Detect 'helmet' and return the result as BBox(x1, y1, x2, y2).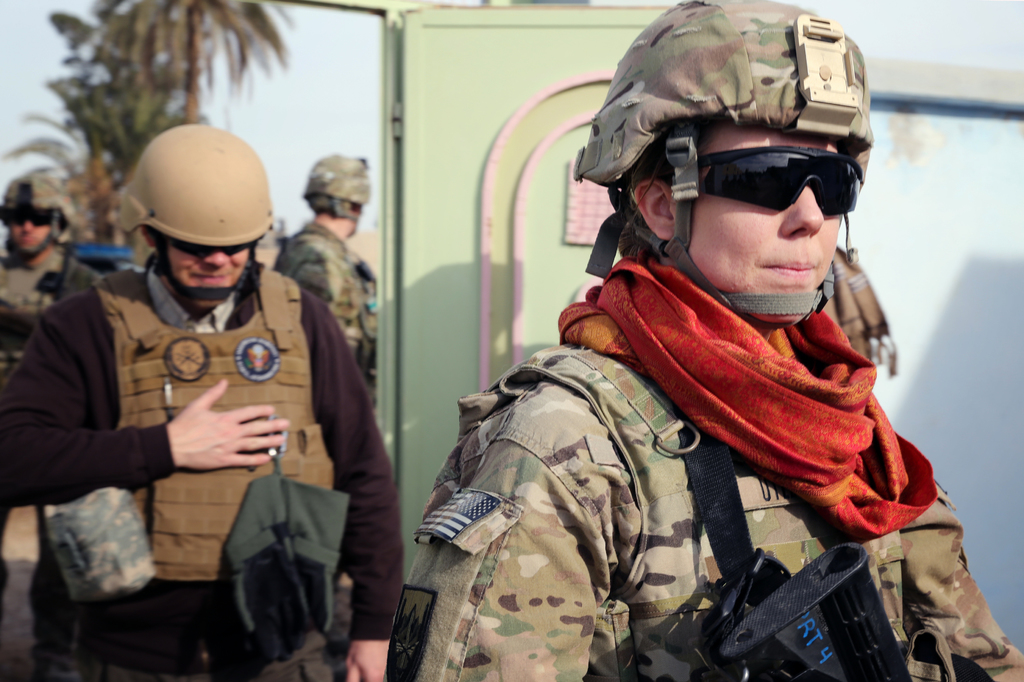
BBox(112, 125, 273, 301).
